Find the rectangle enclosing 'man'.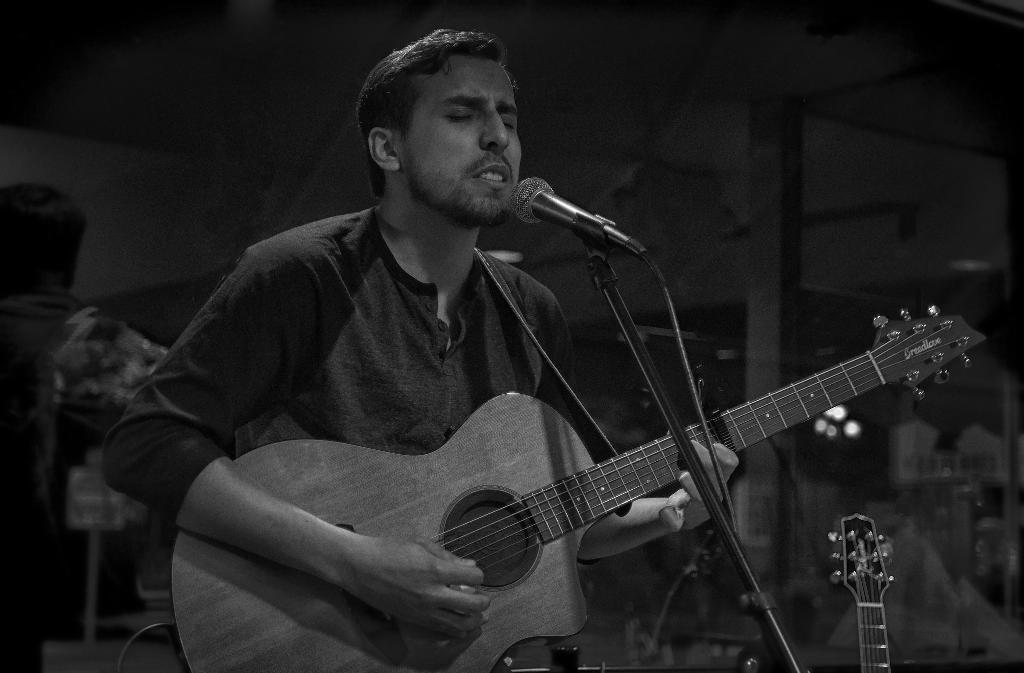
{"x1": 97, "y1": 32, "x2": 740, "y2": 672}.
